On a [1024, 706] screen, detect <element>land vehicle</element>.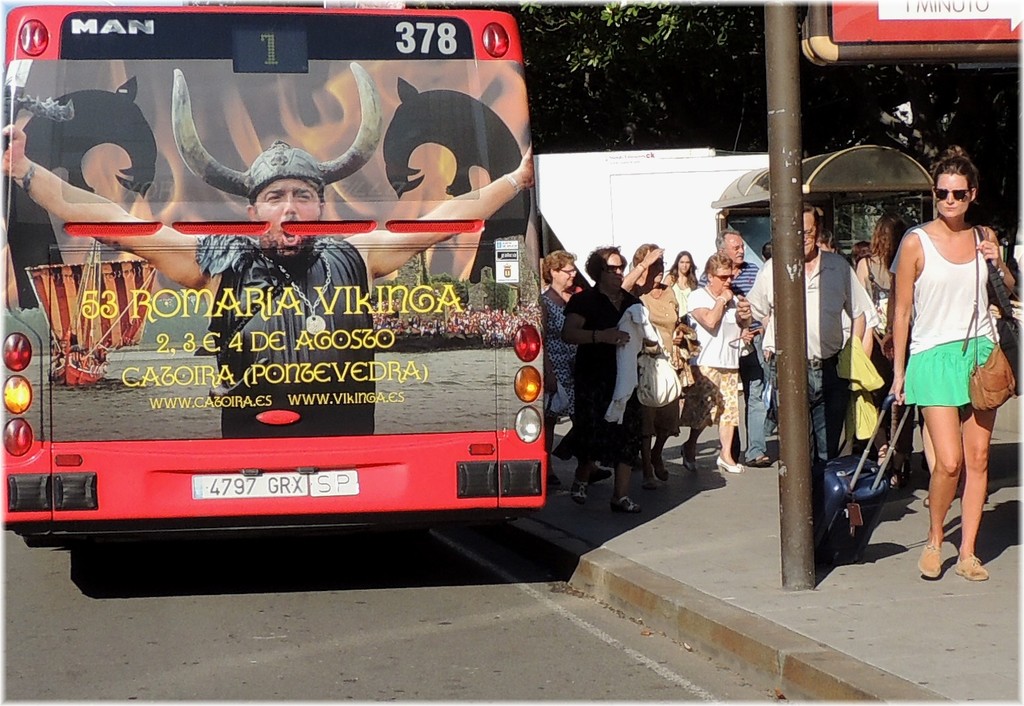
<bbox>1, 6, 547, 547</bbox>.
